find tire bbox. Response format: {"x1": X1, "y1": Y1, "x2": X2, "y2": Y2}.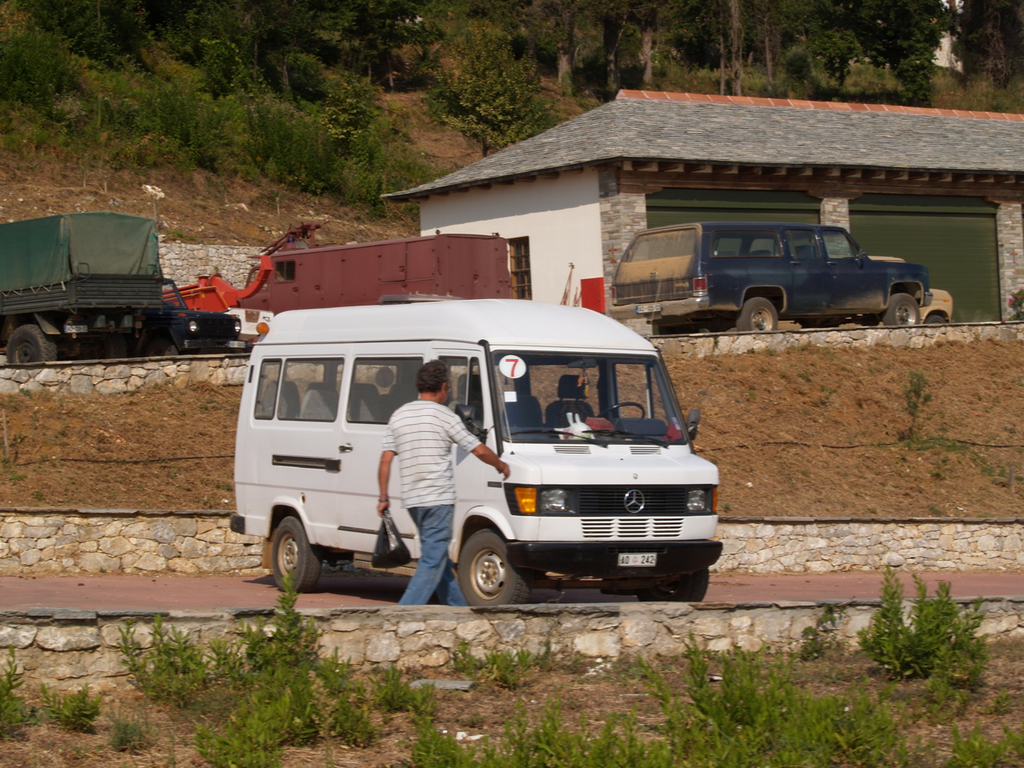
{"x1": 878, "y1": 294, "x2": 919, "y2": 326}.
